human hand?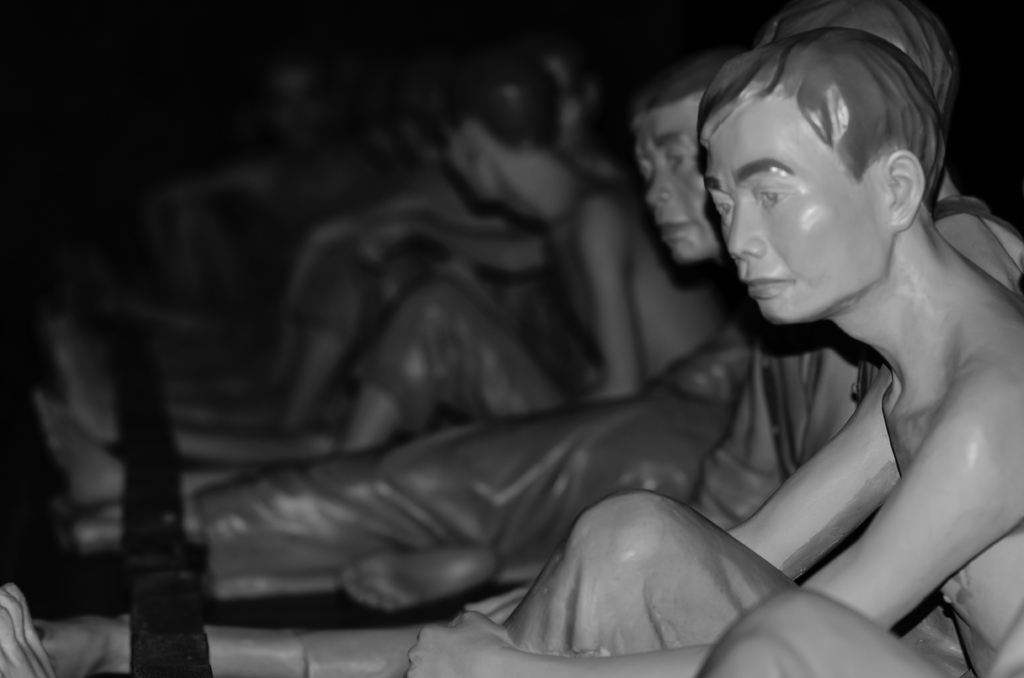
<bbox>464, 587, 532, 627</bbox>
